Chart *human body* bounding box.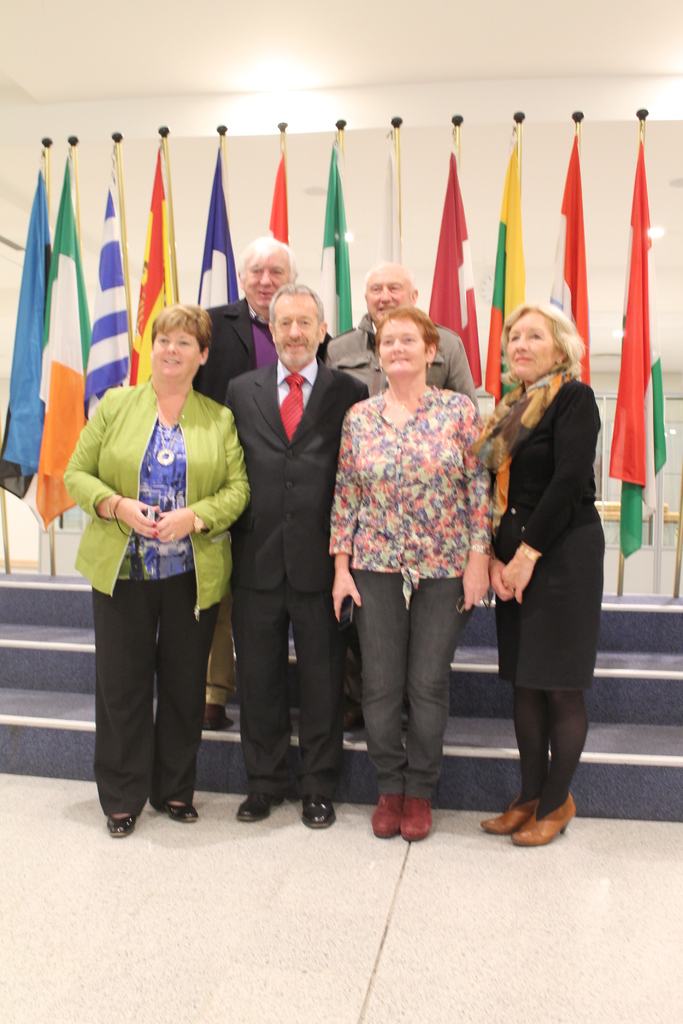
Charted: {"x1": 58, "y1": 377, "x2": 260, "y2": 841}.
